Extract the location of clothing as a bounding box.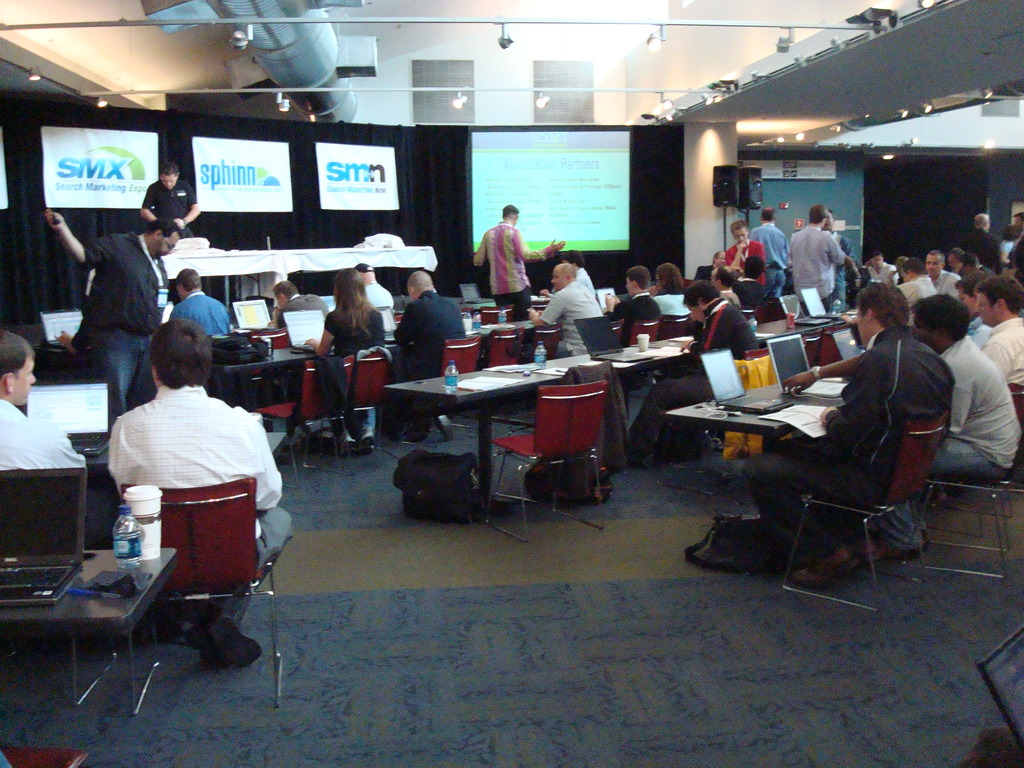
0,396,88,585.
